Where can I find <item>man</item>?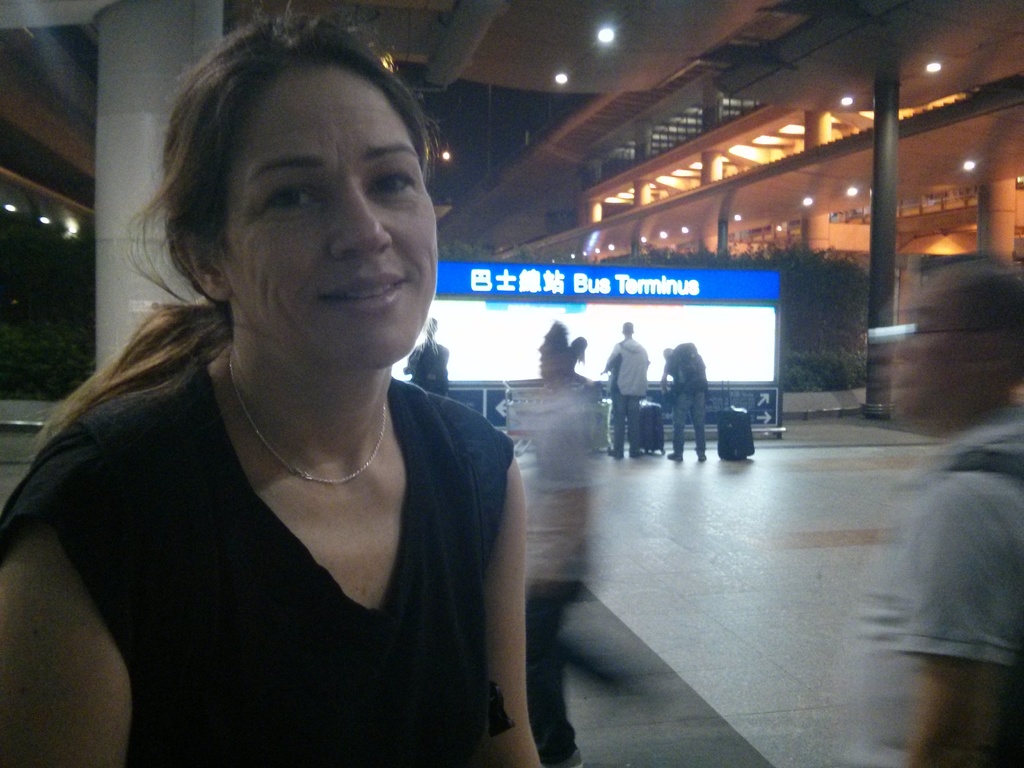
You can find it at (x1=842, y1=255, x2=1023, y2=767).
